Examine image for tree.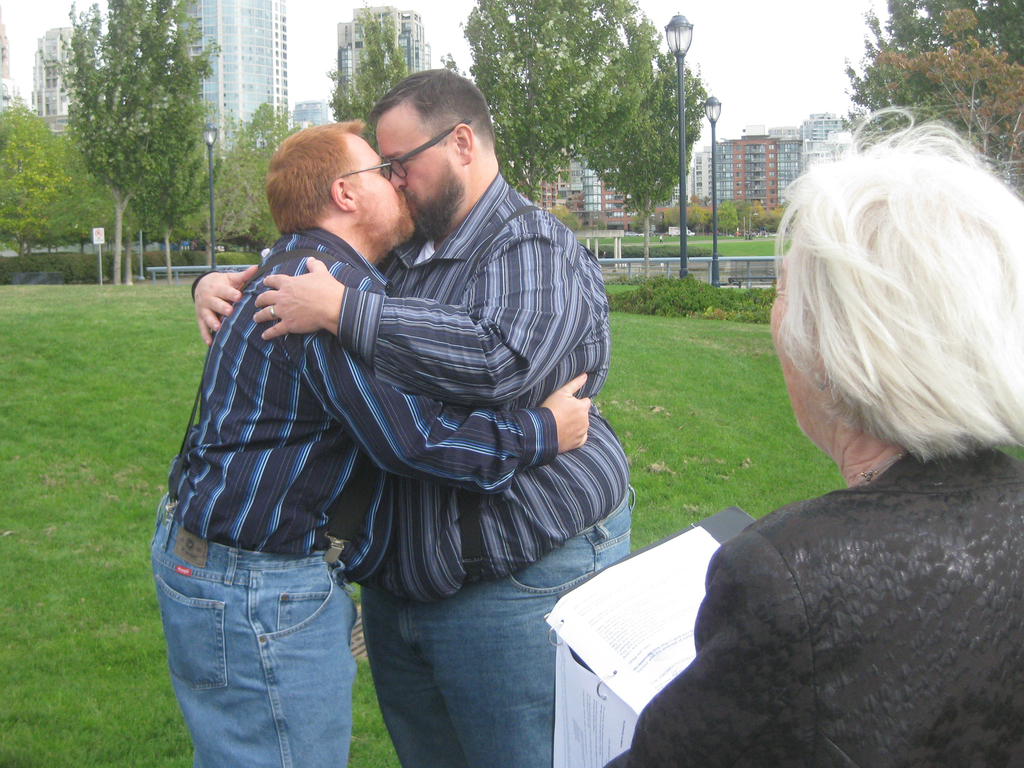
Examination result: BBox(459, 0, 660, 196).
